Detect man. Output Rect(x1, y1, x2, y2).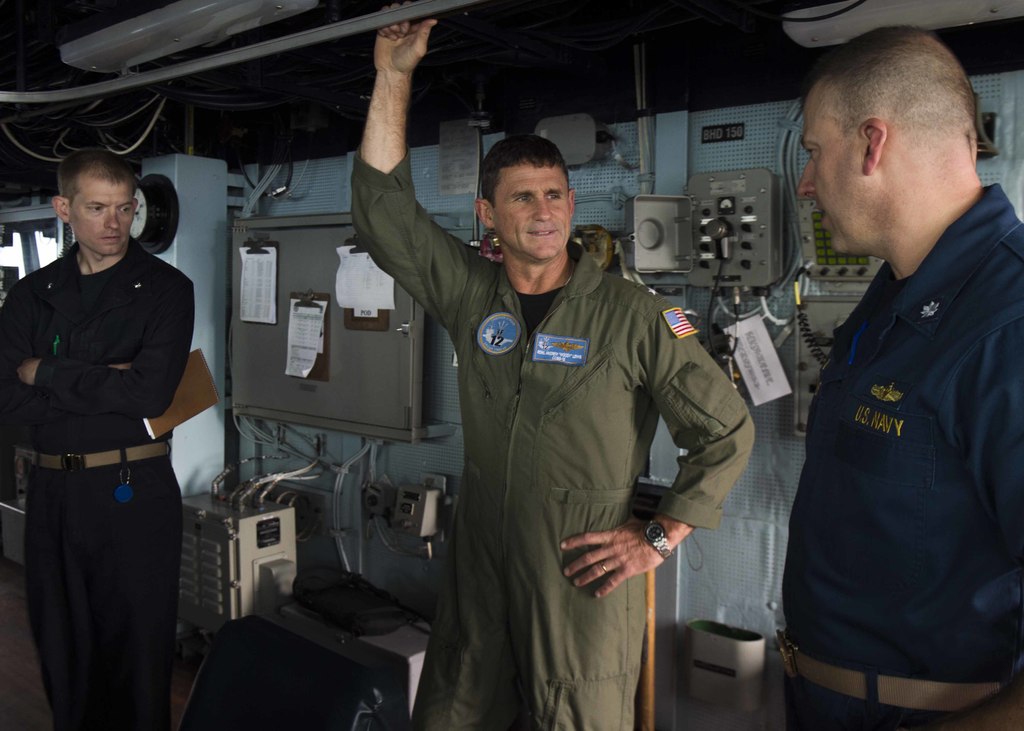
Rect(345, 17, 749, 730).
